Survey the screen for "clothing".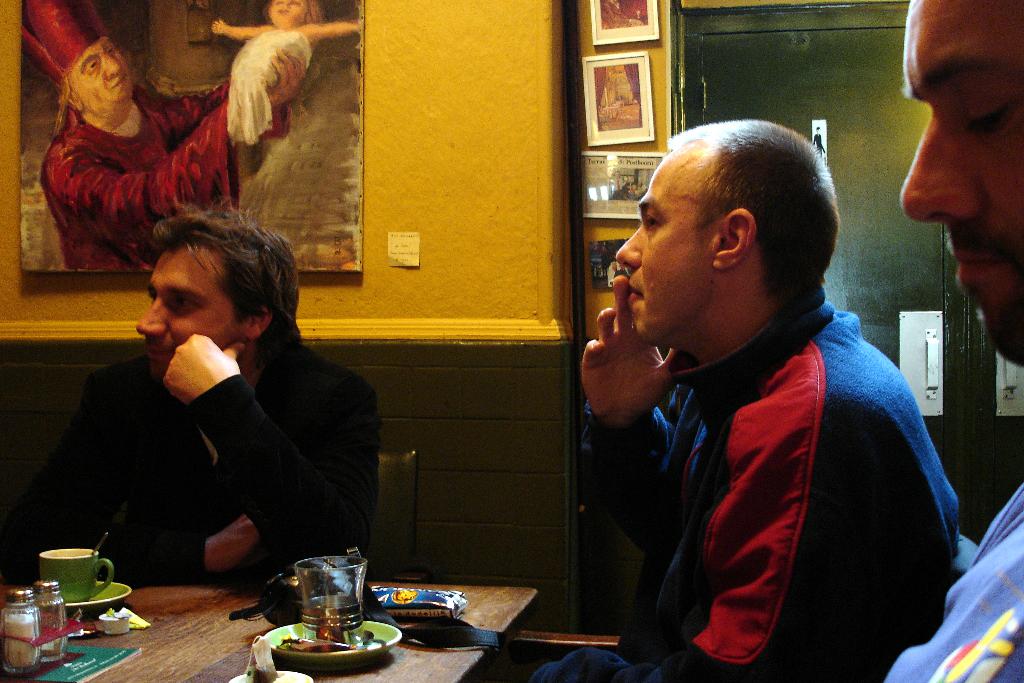
Survey found: bbox=[881, 483, 1023, 680].
